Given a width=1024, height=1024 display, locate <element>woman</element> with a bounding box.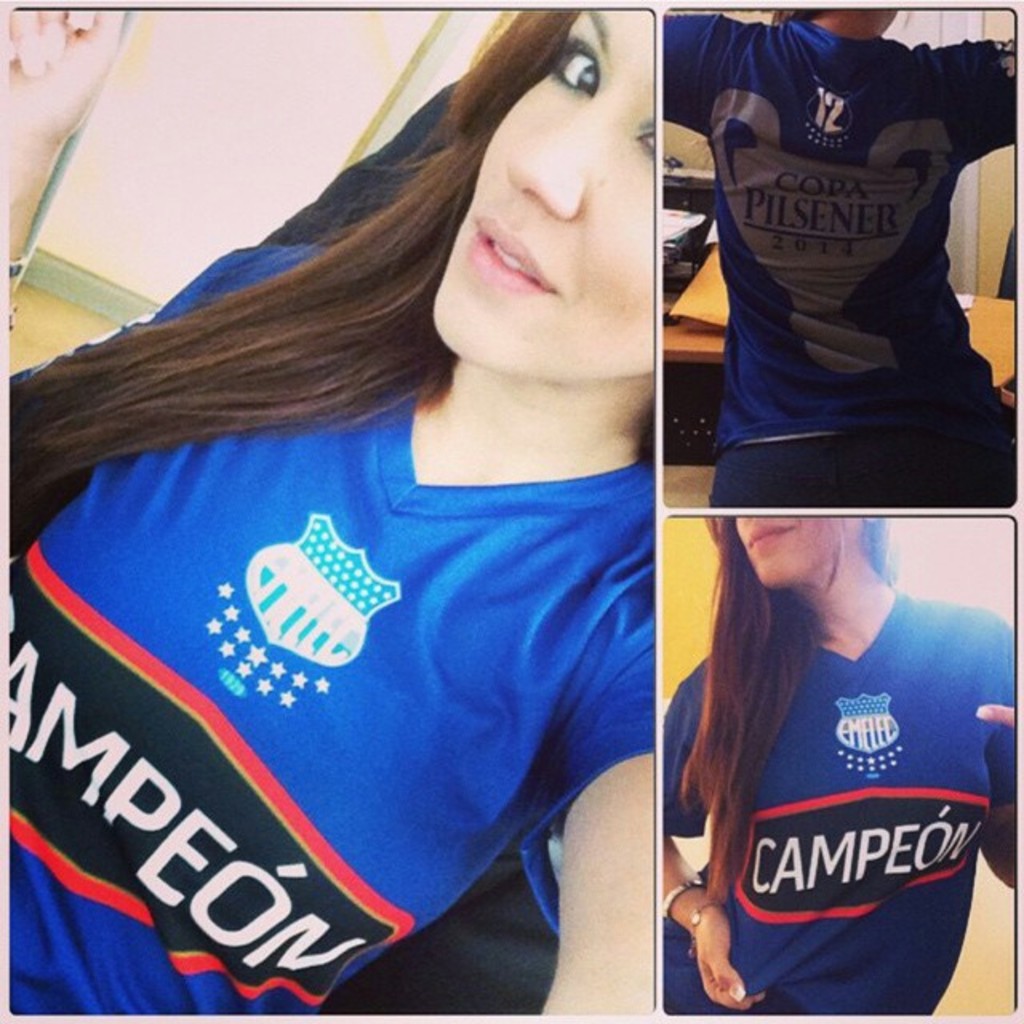
Located: BBox(659, 518, 1016, 1011).
